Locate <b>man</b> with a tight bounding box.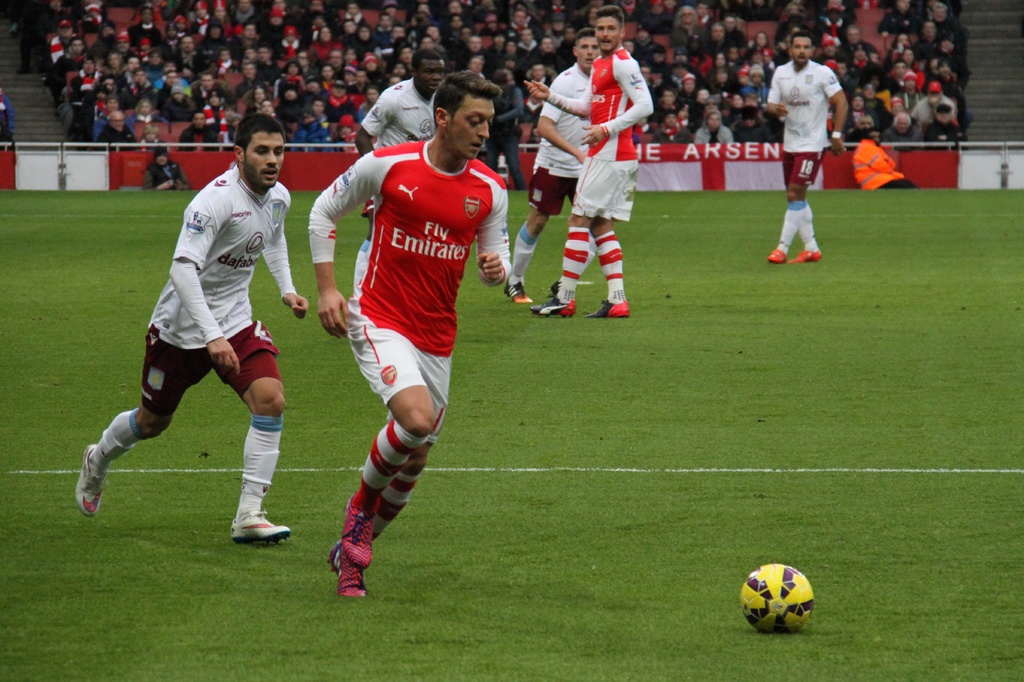
Rect(342, 52, 456, 305).
